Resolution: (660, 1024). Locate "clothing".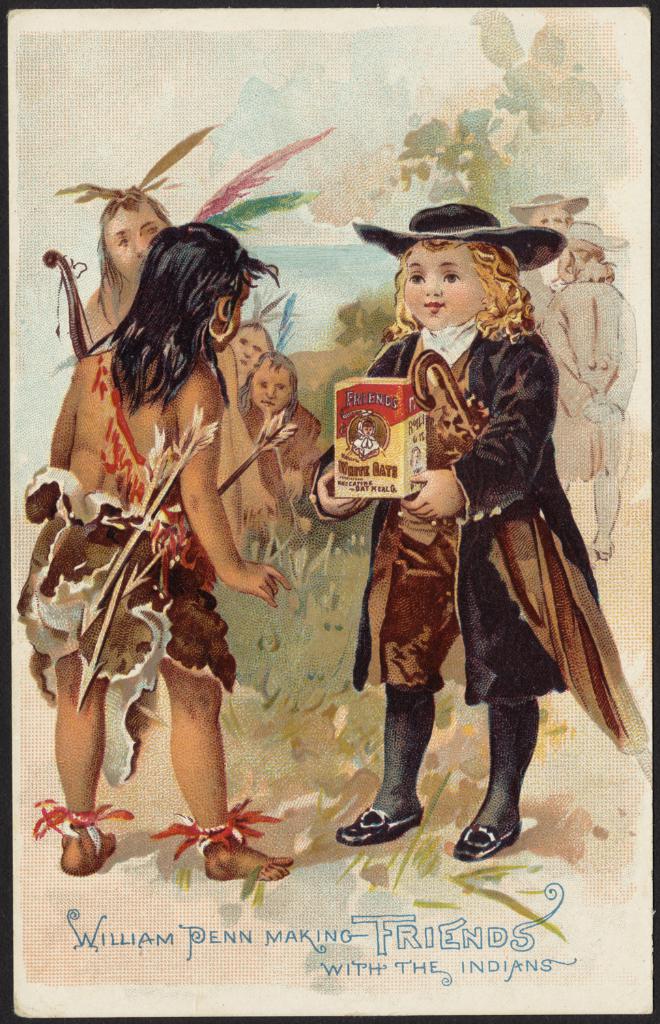
l=356, t=238, r=642, b=794.
